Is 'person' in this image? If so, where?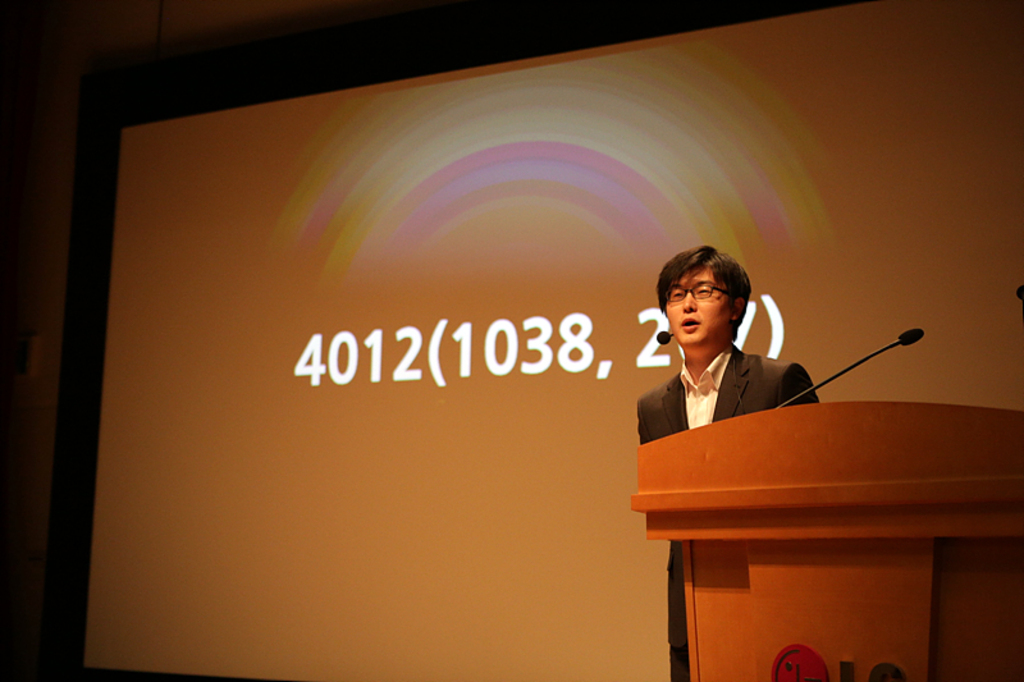
Yes, at (636, 242, 820, 681).
